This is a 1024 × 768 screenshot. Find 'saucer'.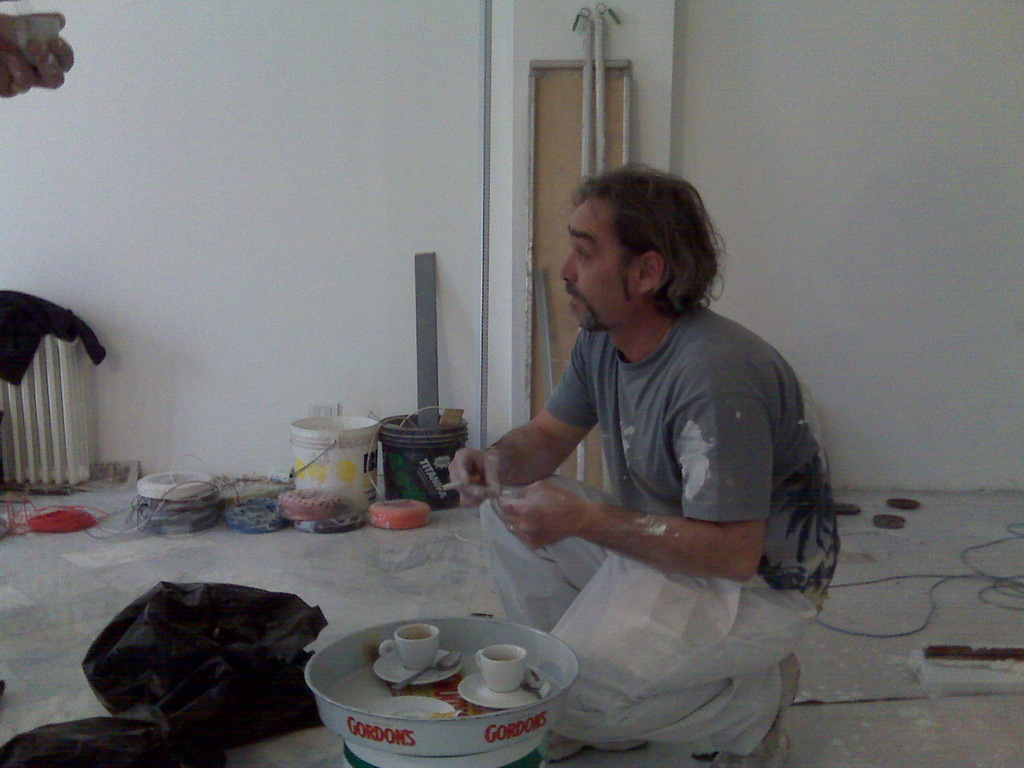
Bounding box: BBox(373, 646, 463, 687).
